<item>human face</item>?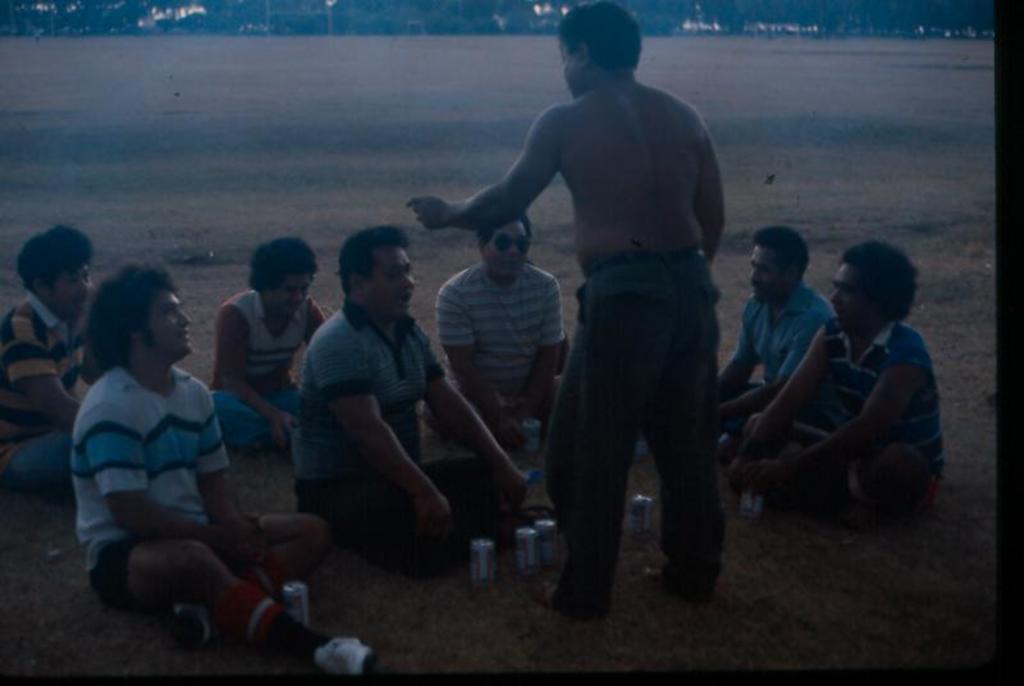
827/264/874/335
